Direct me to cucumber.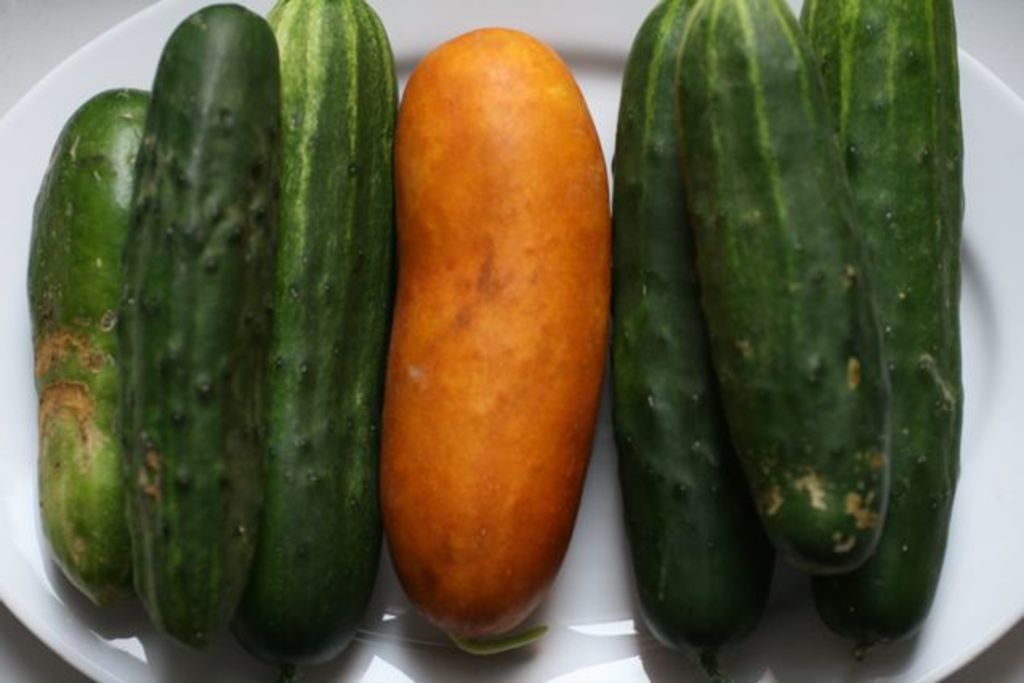
Direction: crop(801, 0, 965, 643).
